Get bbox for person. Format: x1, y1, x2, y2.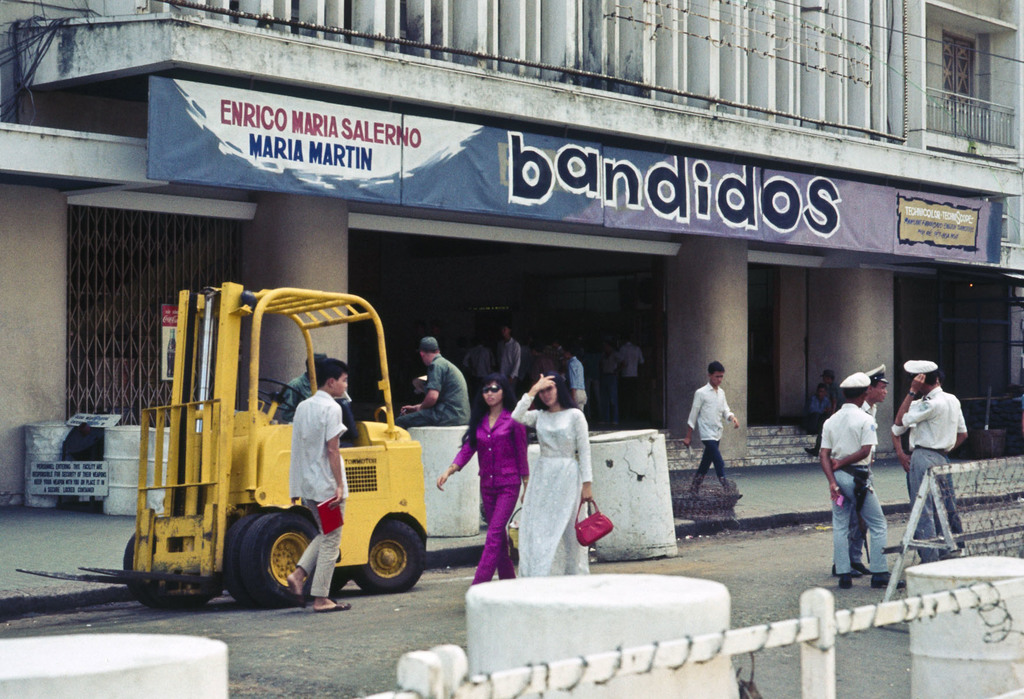
292, 362, 352, 610.
